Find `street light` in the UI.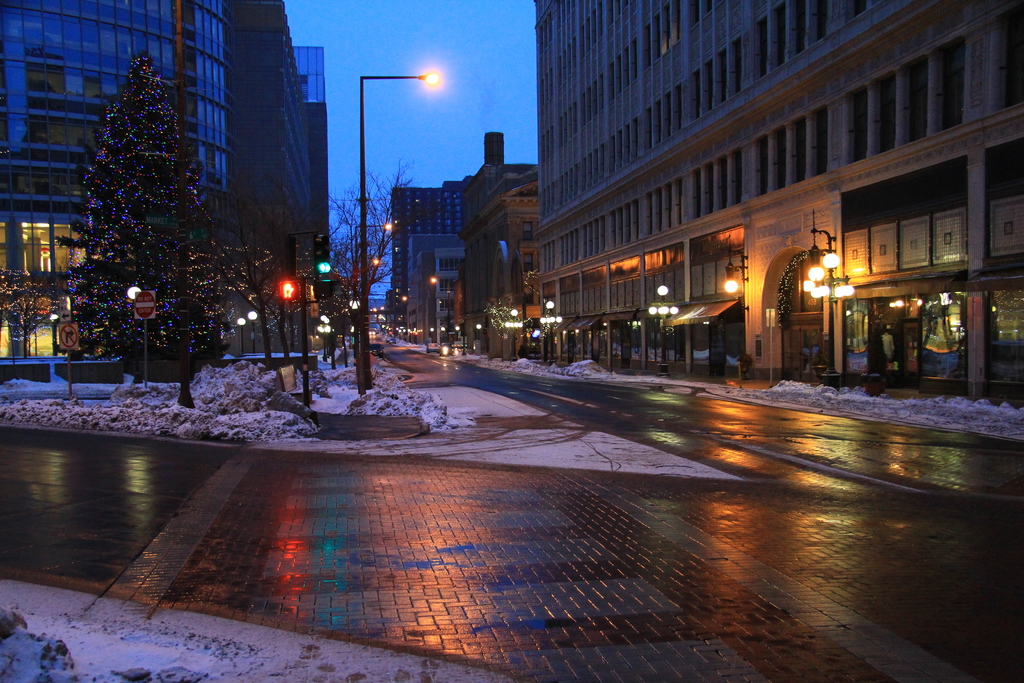
UI element at Rect(646, 281, 683, 383).
